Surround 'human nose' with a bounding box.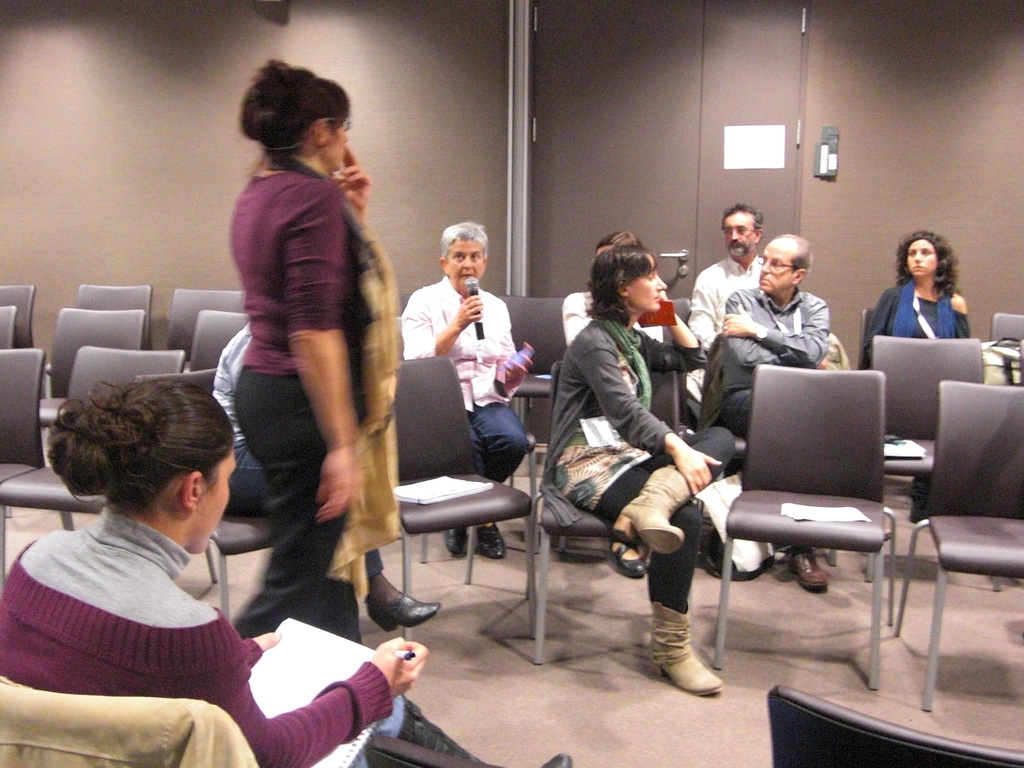
l=461, t=257, r=472, b=273.
